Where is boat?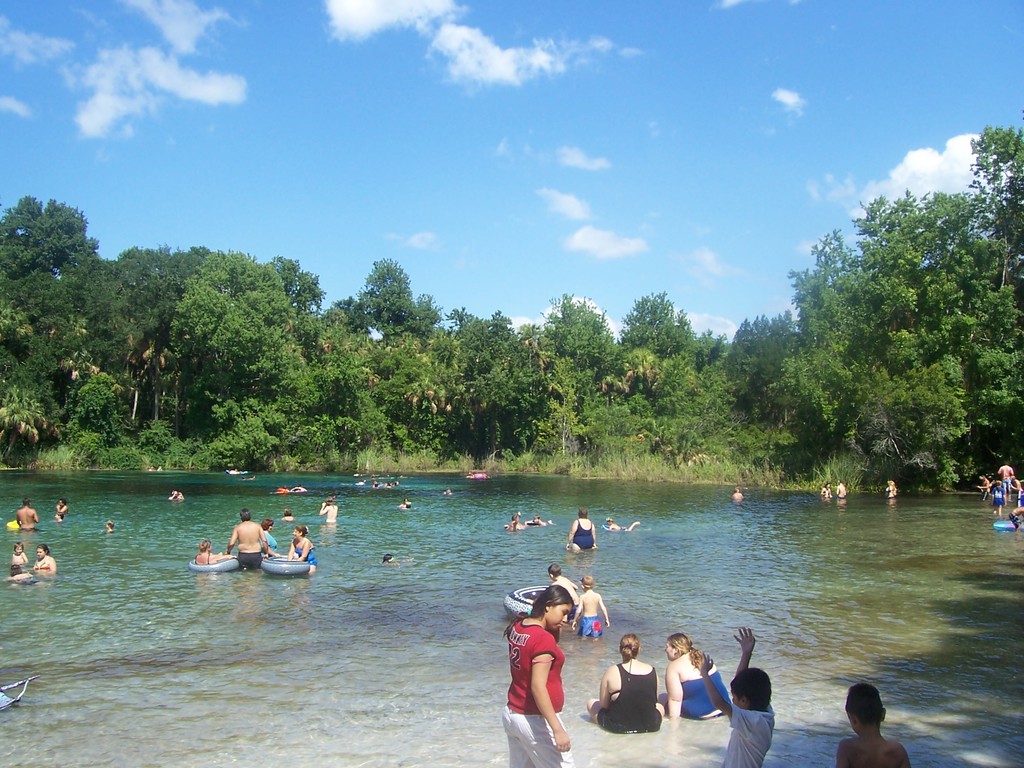
x1=6 y1=518 x2=20 y2=533.
